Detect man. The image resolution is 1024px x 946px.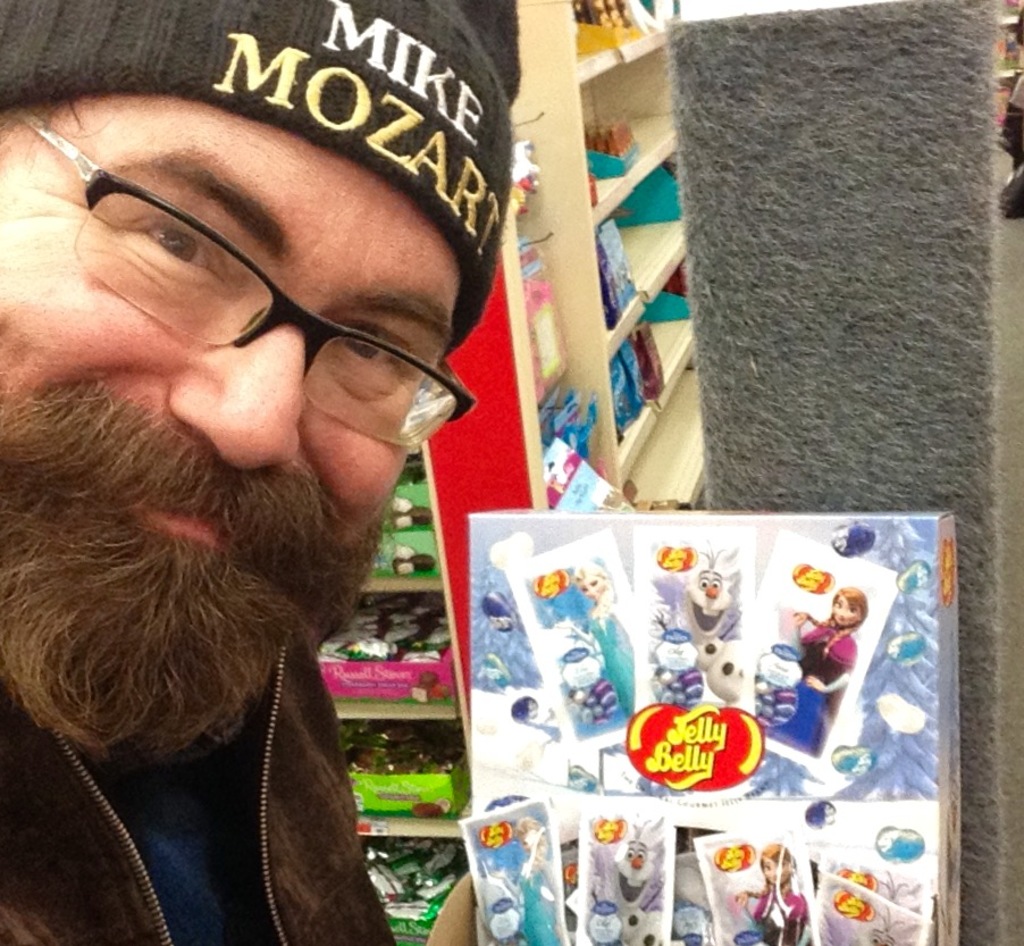
x1=0 y1=0 x2=591 y2=945.
